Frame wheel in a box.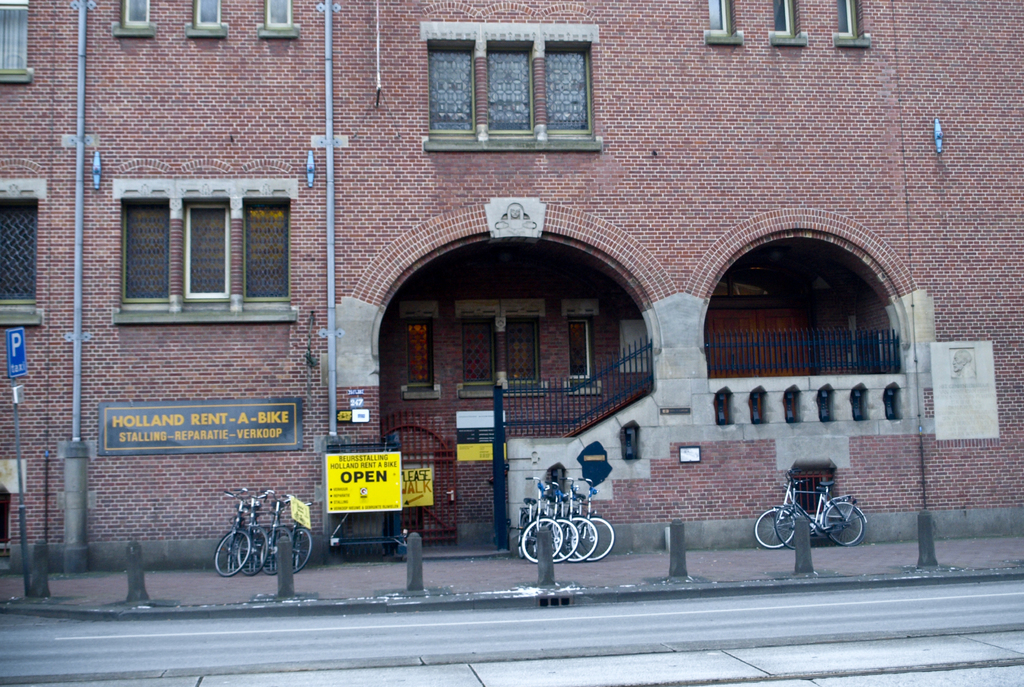
x1=289, y1=526, x2=315, y2=574.
